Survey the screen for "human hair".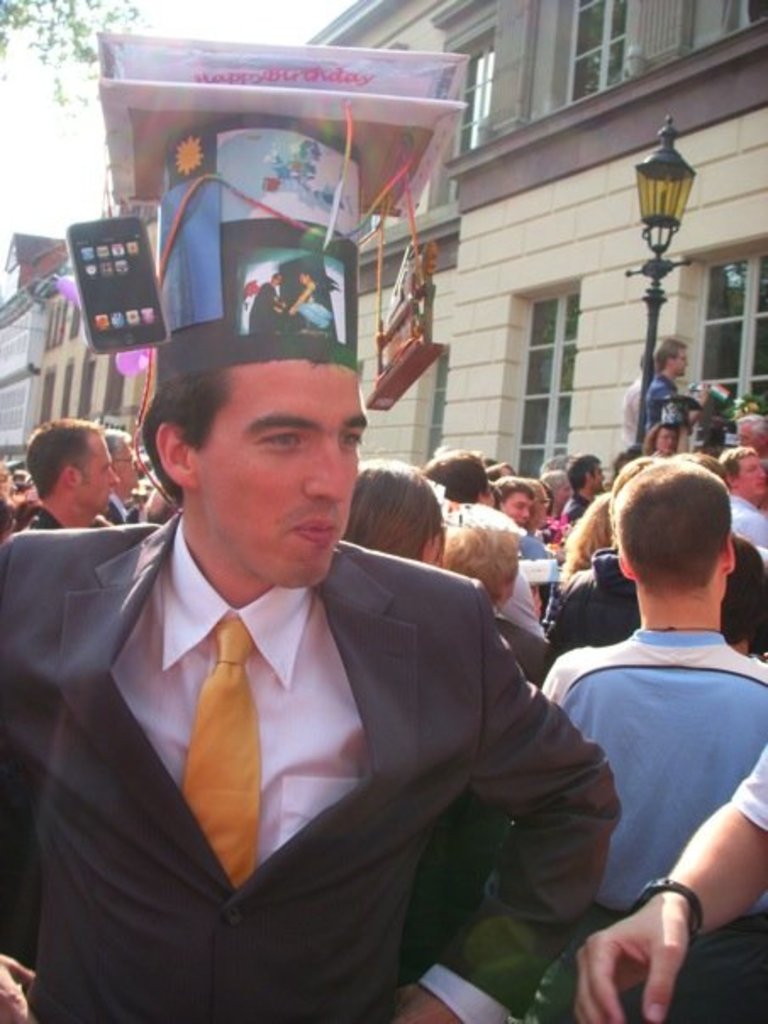
Survey found: bbox=[495, 476, 541, 498].
